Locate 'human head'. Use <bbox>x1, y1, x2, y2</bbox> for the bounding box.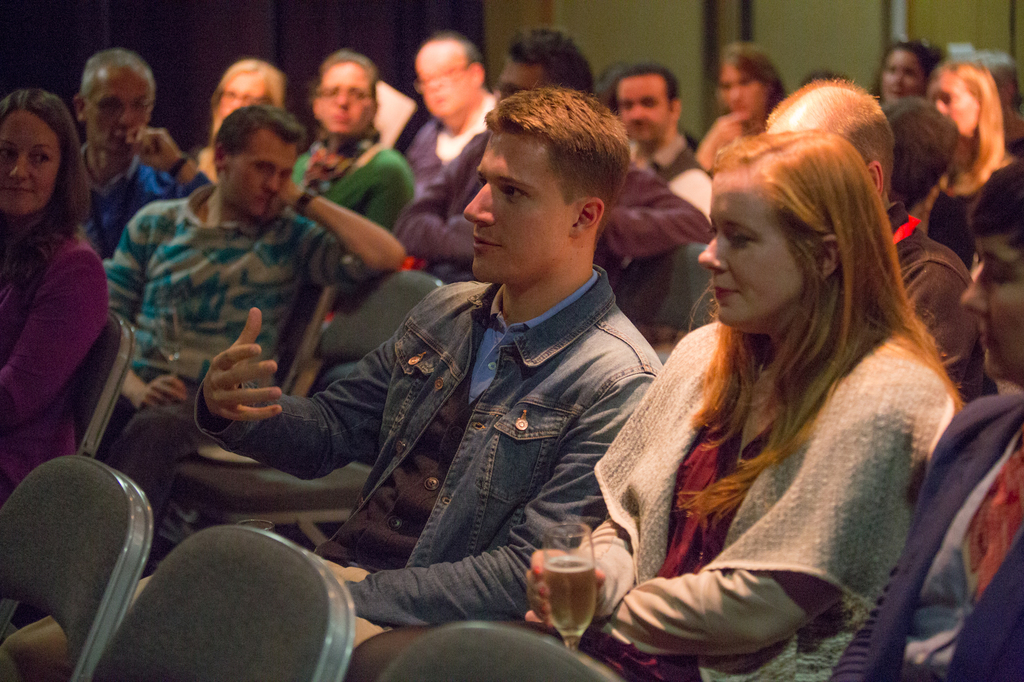
<bbox>412, 30, 491, 120</bbox>.
